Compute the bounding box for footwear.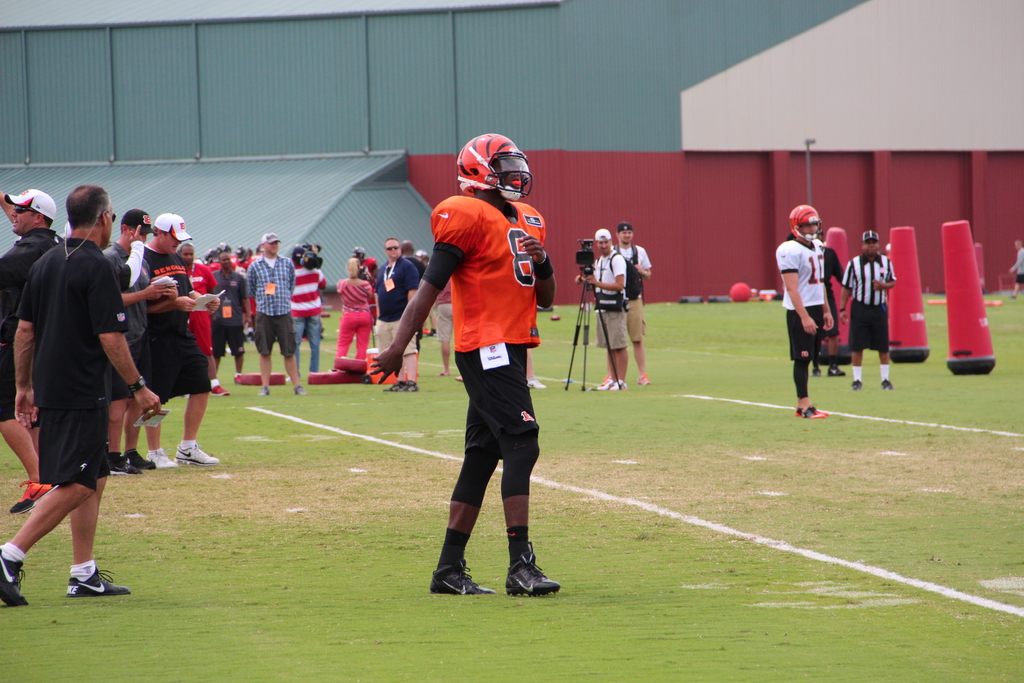
bbox(68, 567, 132, 598).
